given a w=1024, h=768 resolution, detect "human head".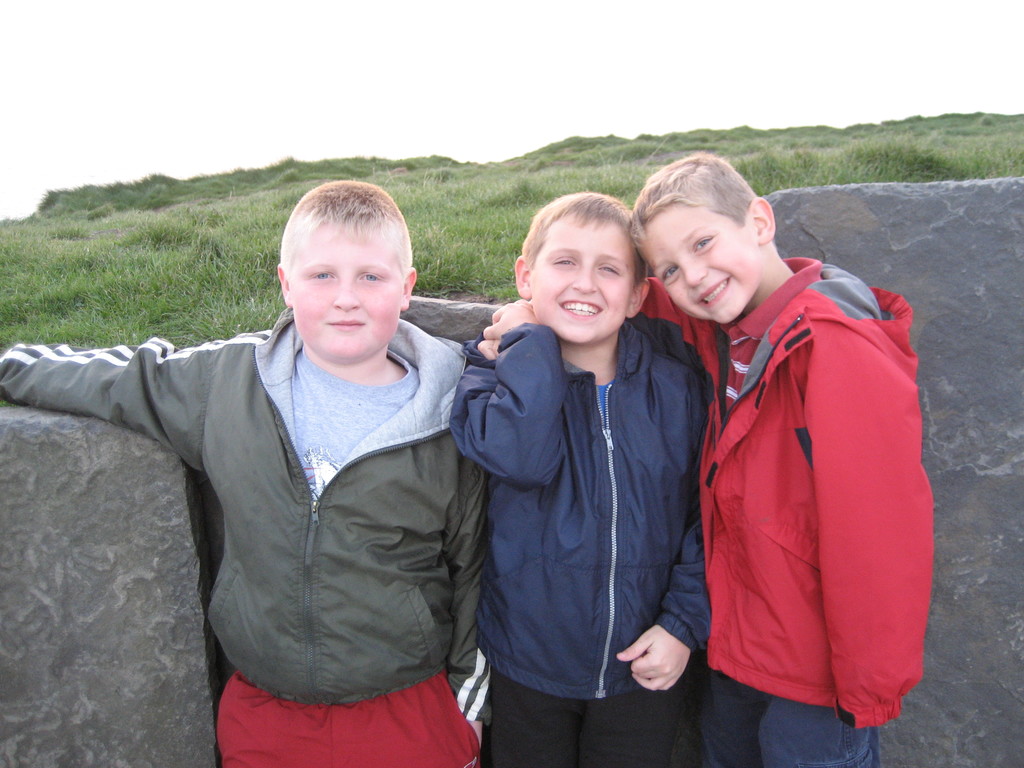
[left=508, top=188, right=653, bottom=347].
